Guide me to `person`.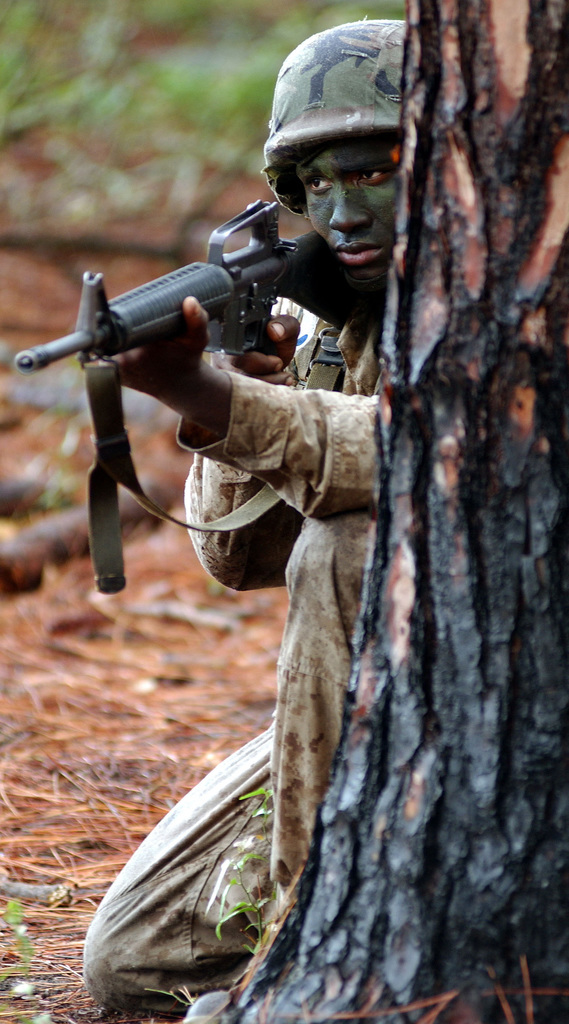
Guidance: locate(98, 129, 452, 1019).
